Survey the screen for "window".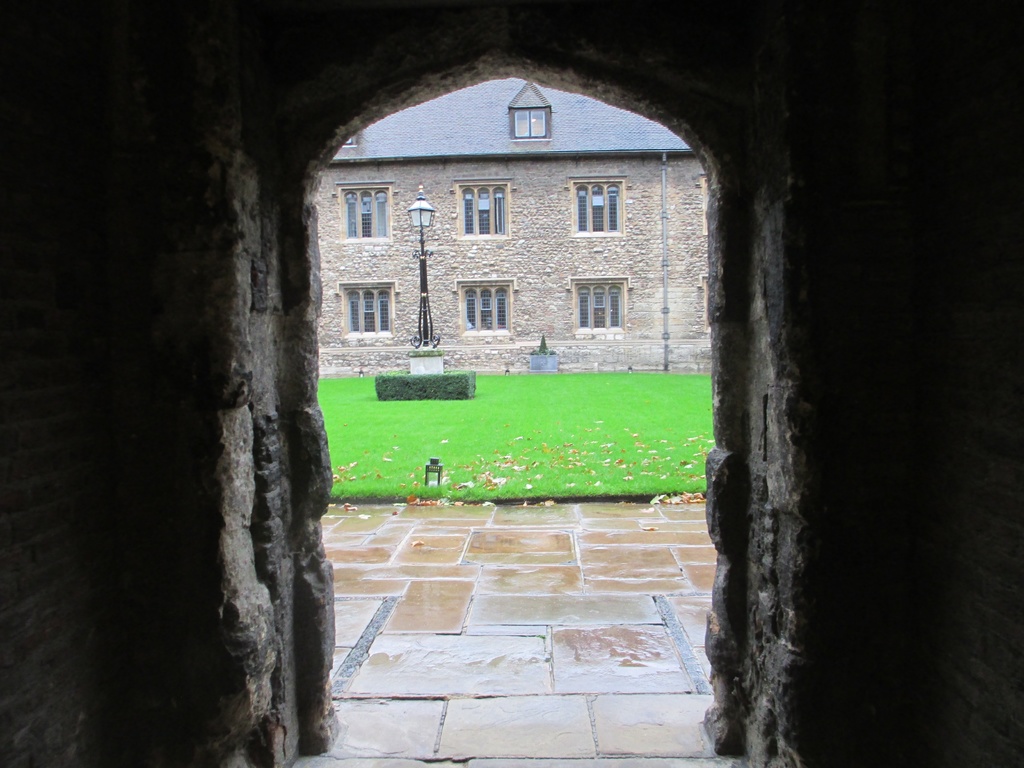
Survey found: [left=455, top=268, right=517, bottom=335].
